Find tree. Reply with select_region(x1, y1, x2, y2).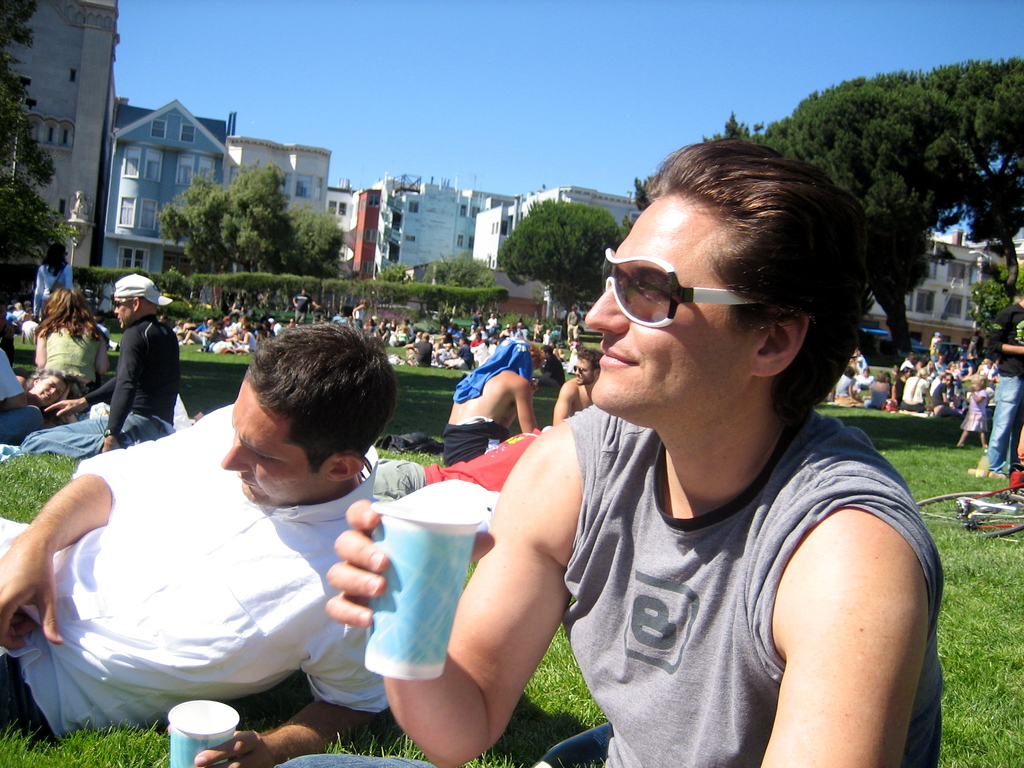
select_region(0, 0, 75, 320).
